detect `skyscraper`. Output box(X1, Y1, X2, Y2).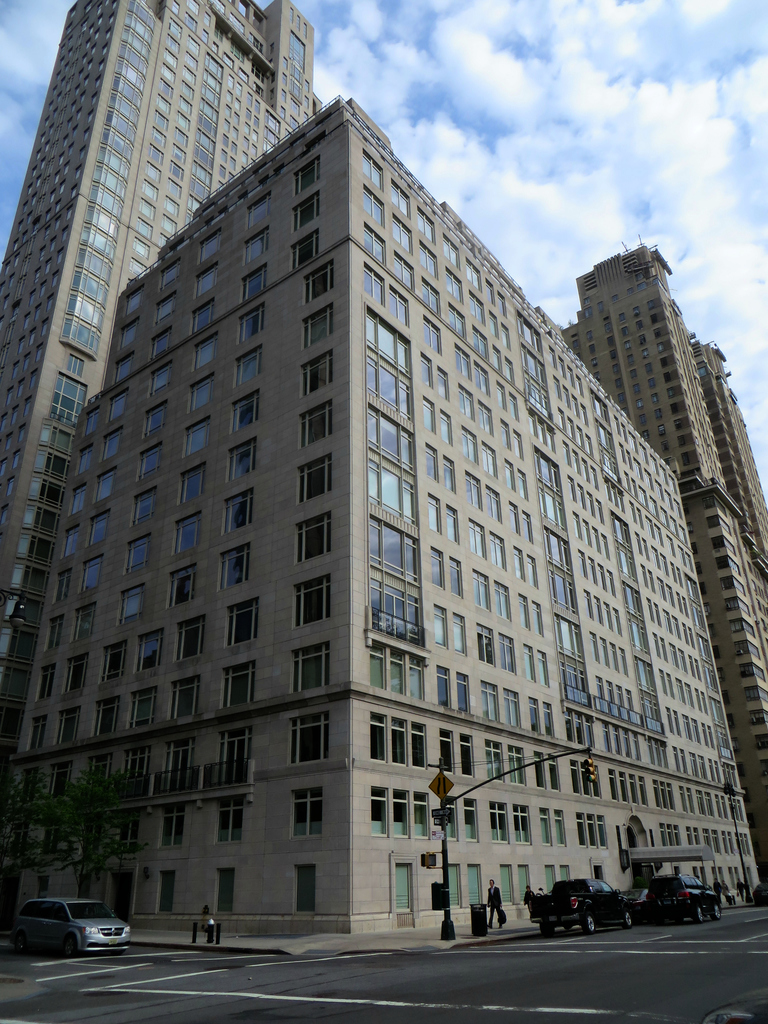
box(0, 1, 335, 676).
